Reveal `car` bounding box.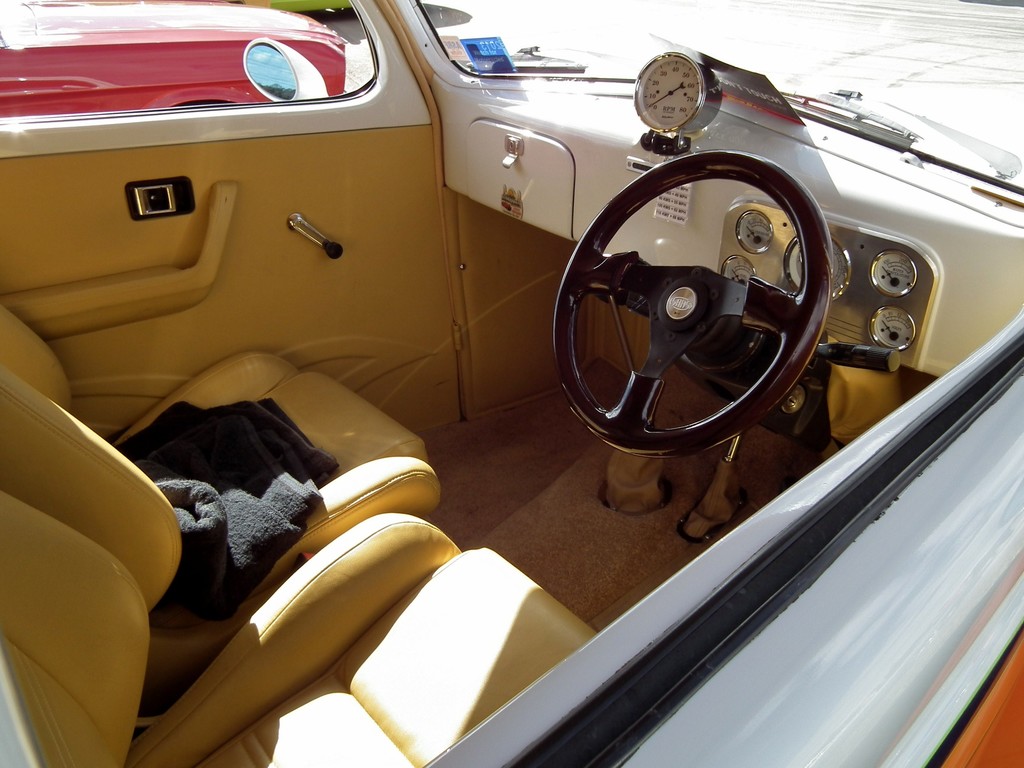
Revealed: box(0, 0, 349, 120).
